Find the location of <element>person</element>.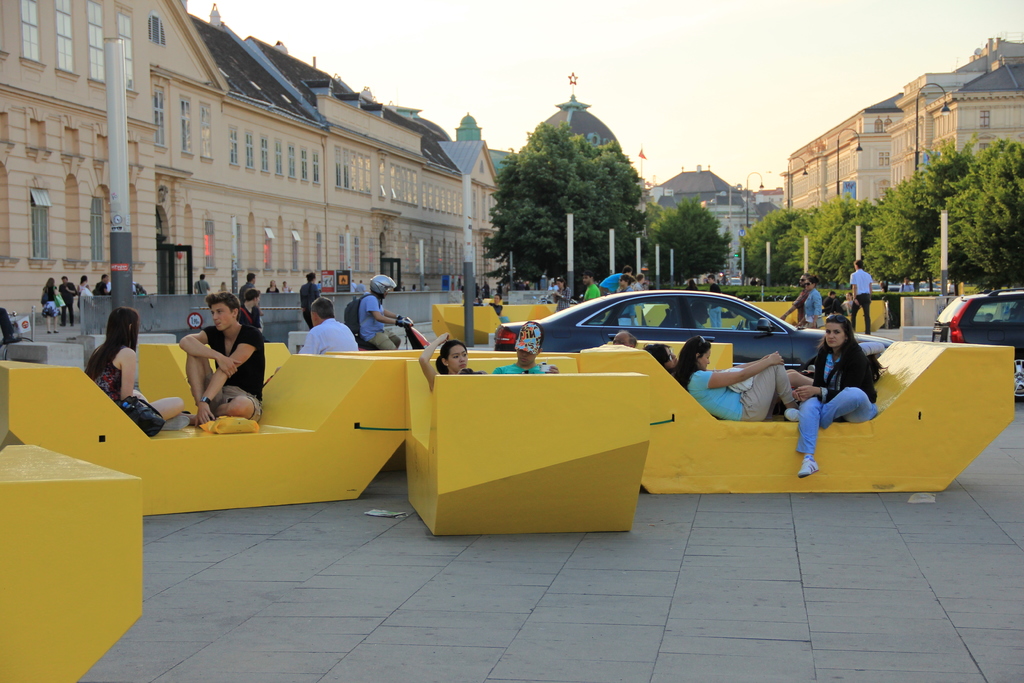
Location: <box>611,277,645,329</box>.
